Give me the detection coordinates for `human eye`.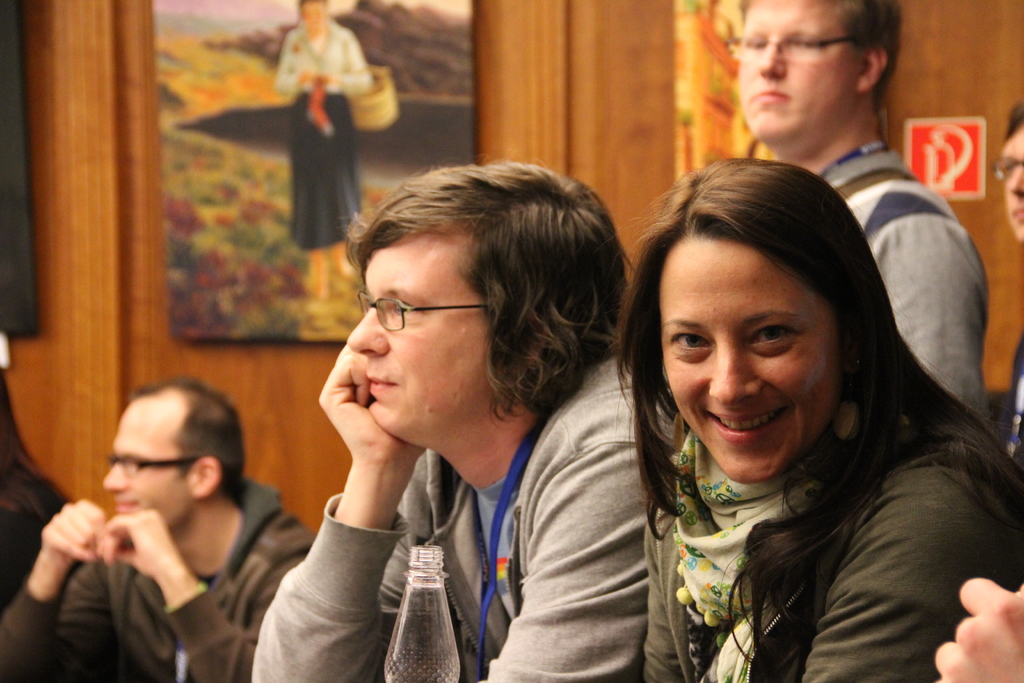
(749,324,799,354).
